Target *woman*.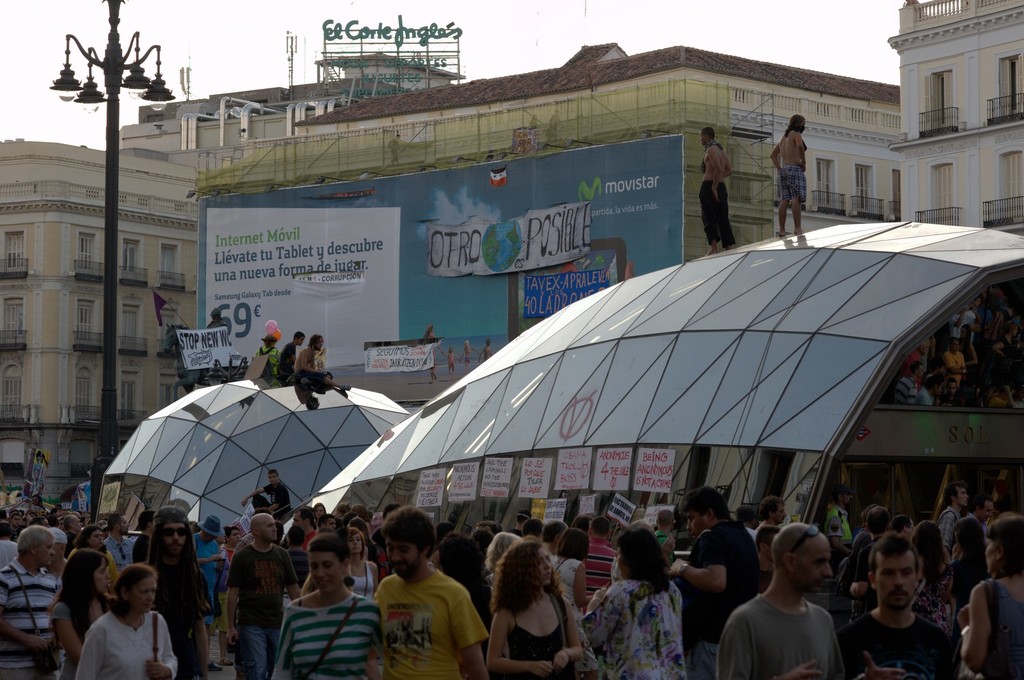
Target region: box=[282, 530, 383, 679].
